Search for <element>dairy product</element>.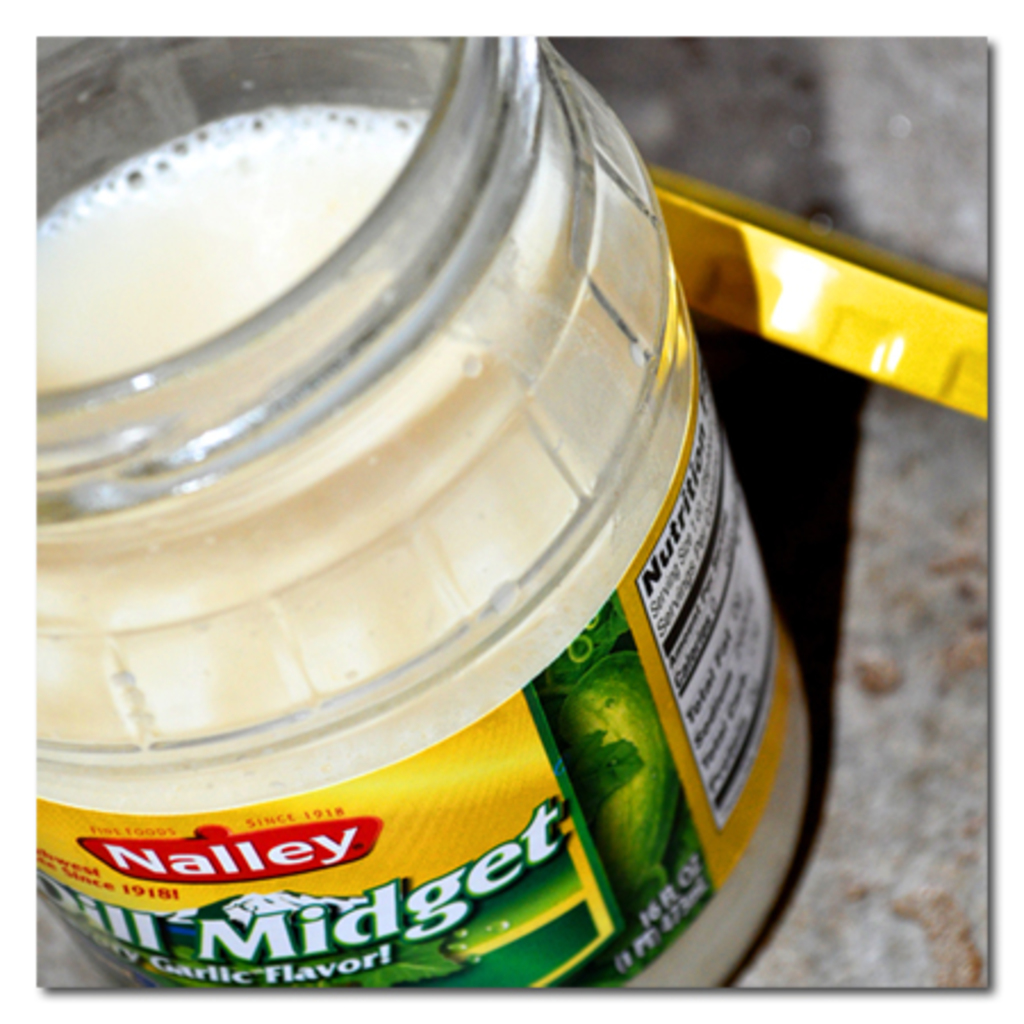
Found at Rect(43, 102, 815, 994).
